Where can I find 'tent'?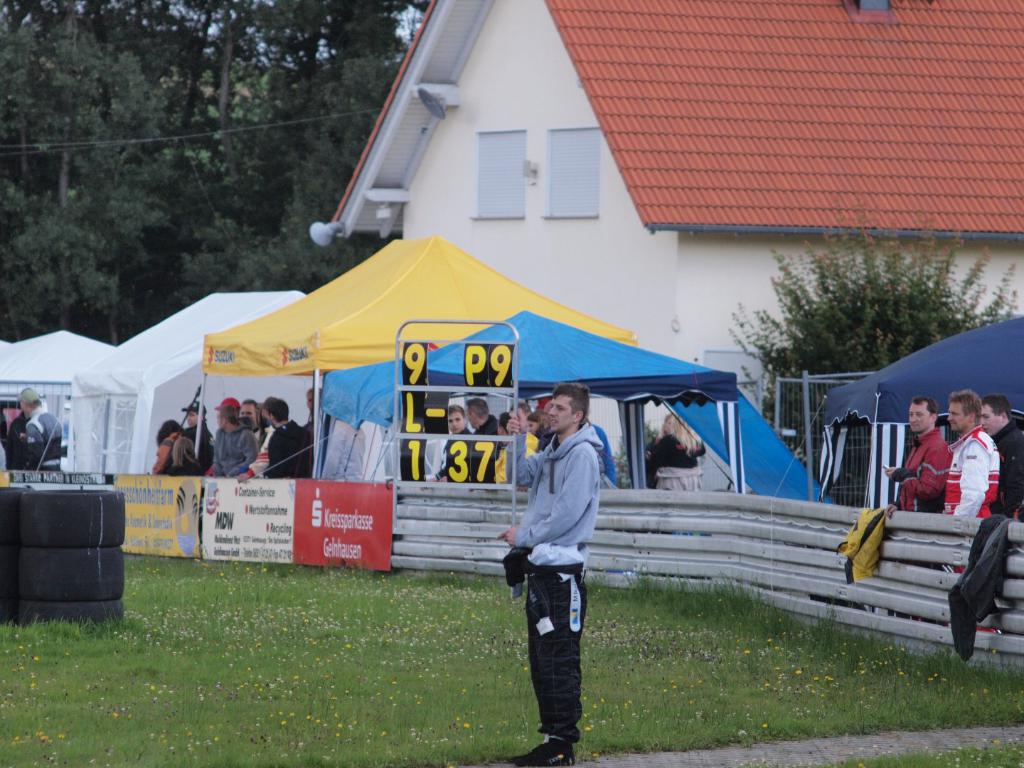
You can find it at (x1=61, y1=292, x2=305, y2=482).
